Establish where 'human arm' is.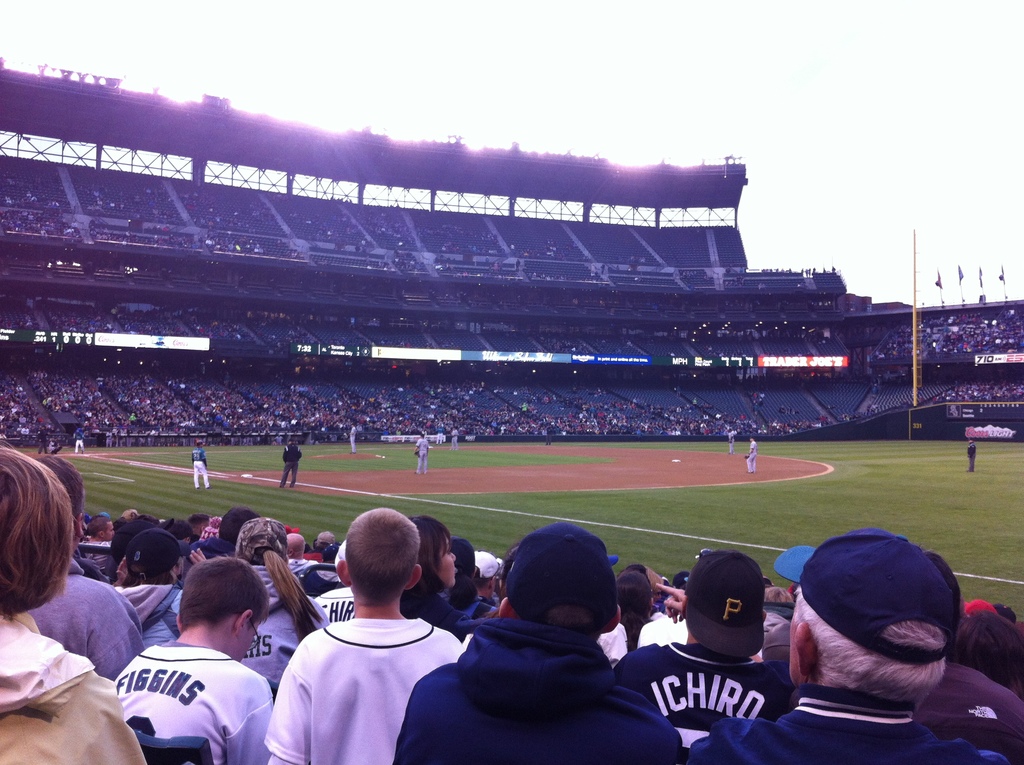
Established at locate(86, 686, 150, 764).
